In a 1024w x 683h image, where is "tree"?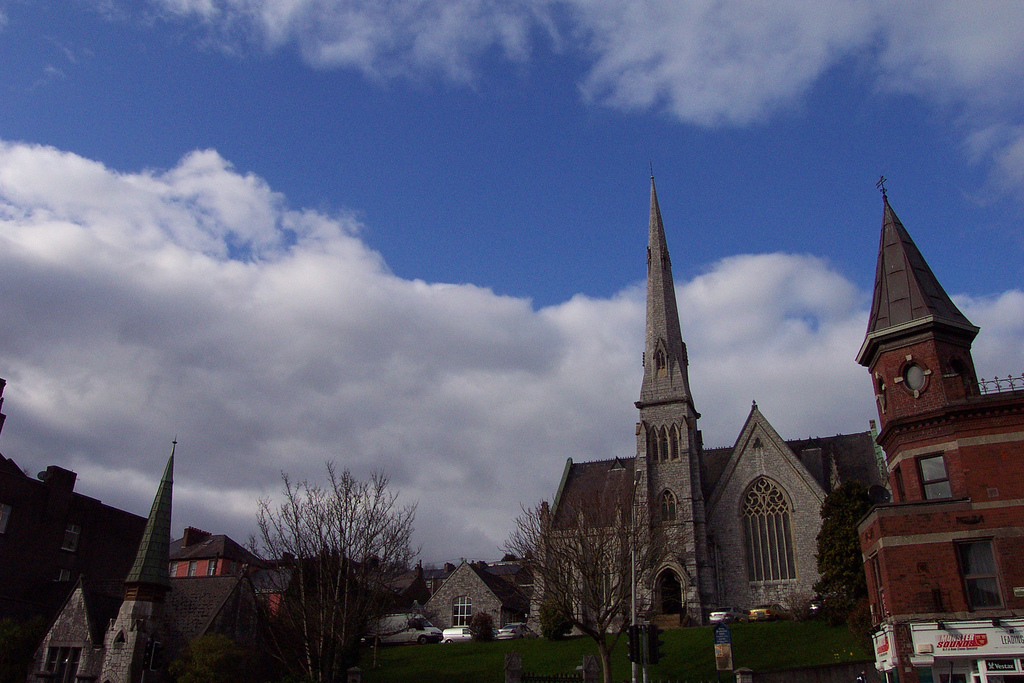
238:461:427:644.
